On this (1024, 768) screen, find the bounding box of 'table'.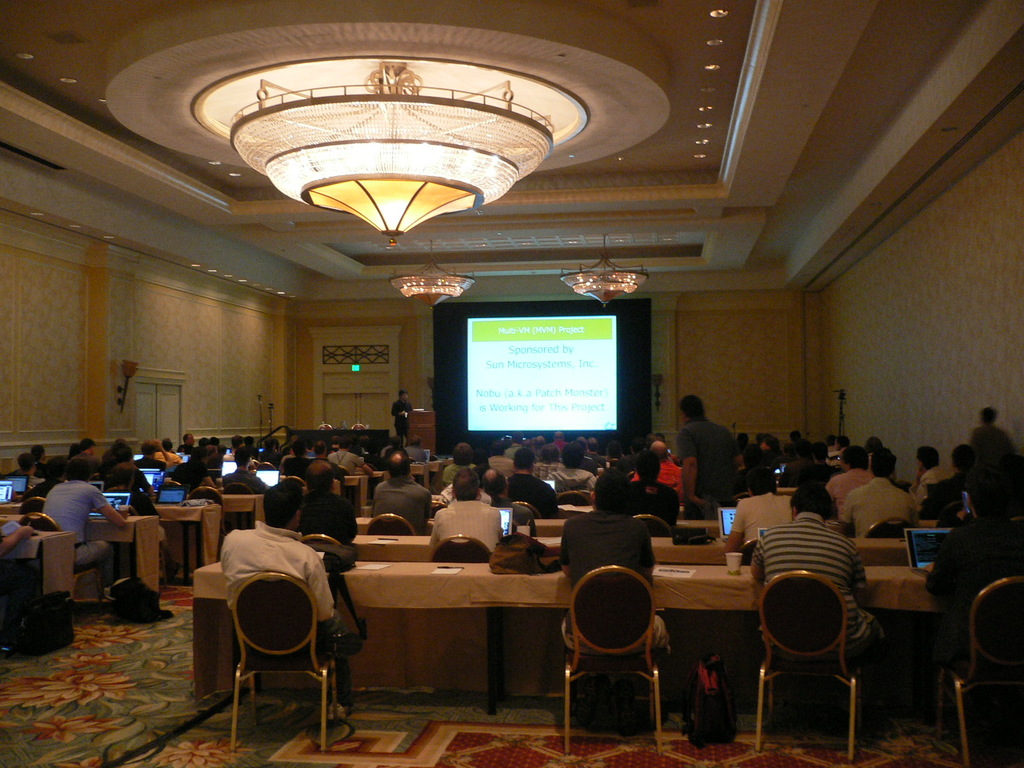
Bounding box: bbox(350, 516, 718, 540).
